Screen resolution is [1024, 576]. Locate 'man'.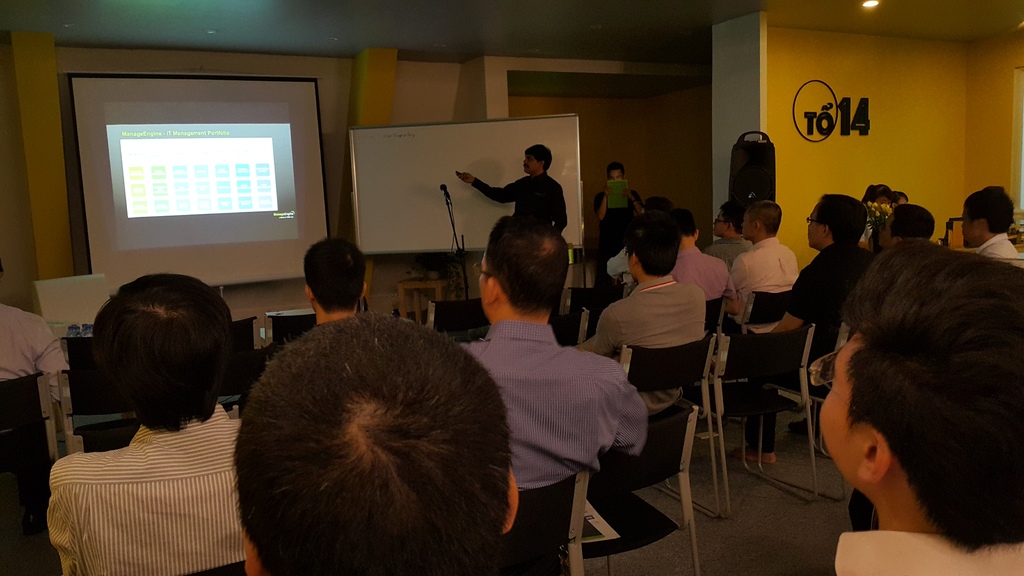
455,145,564,244.
